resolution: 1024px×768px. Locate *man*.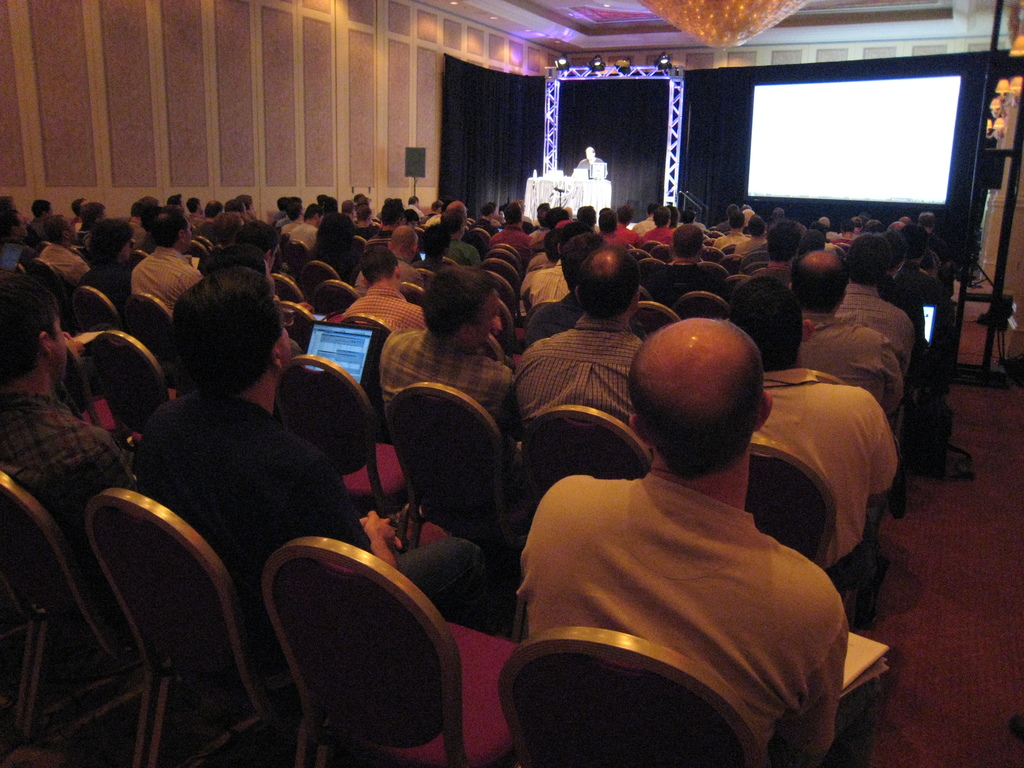
l=636, t=203, r=659, b=233.
